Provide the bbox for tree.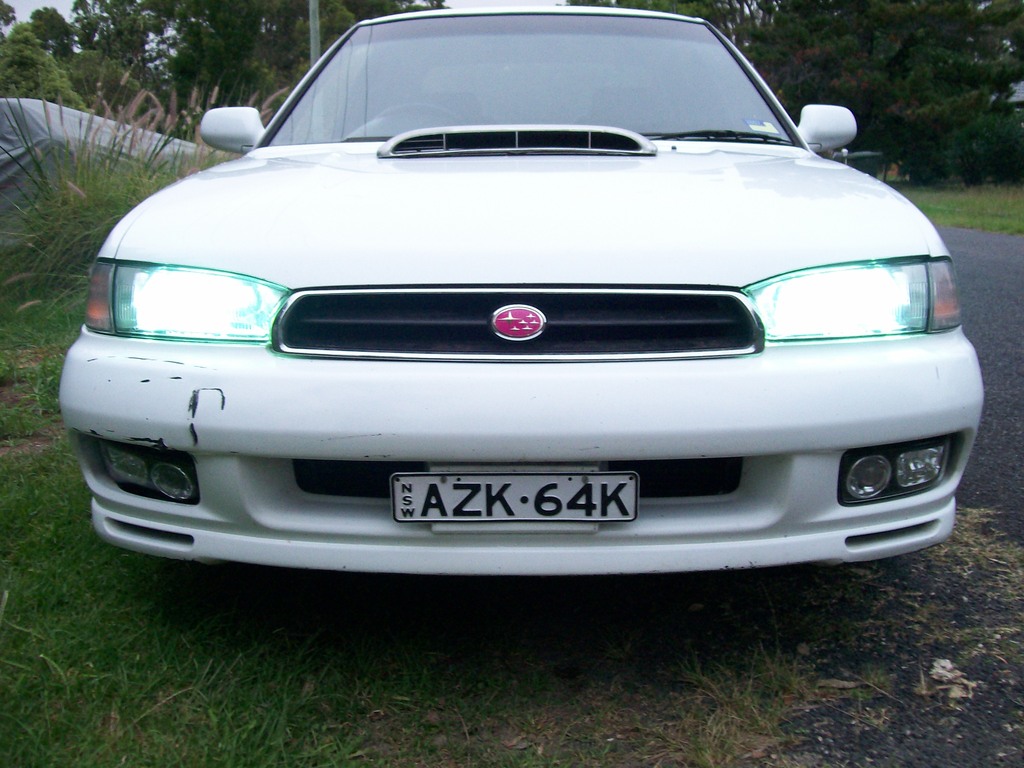
(left=214, top=1, right=261, bottom=117).
